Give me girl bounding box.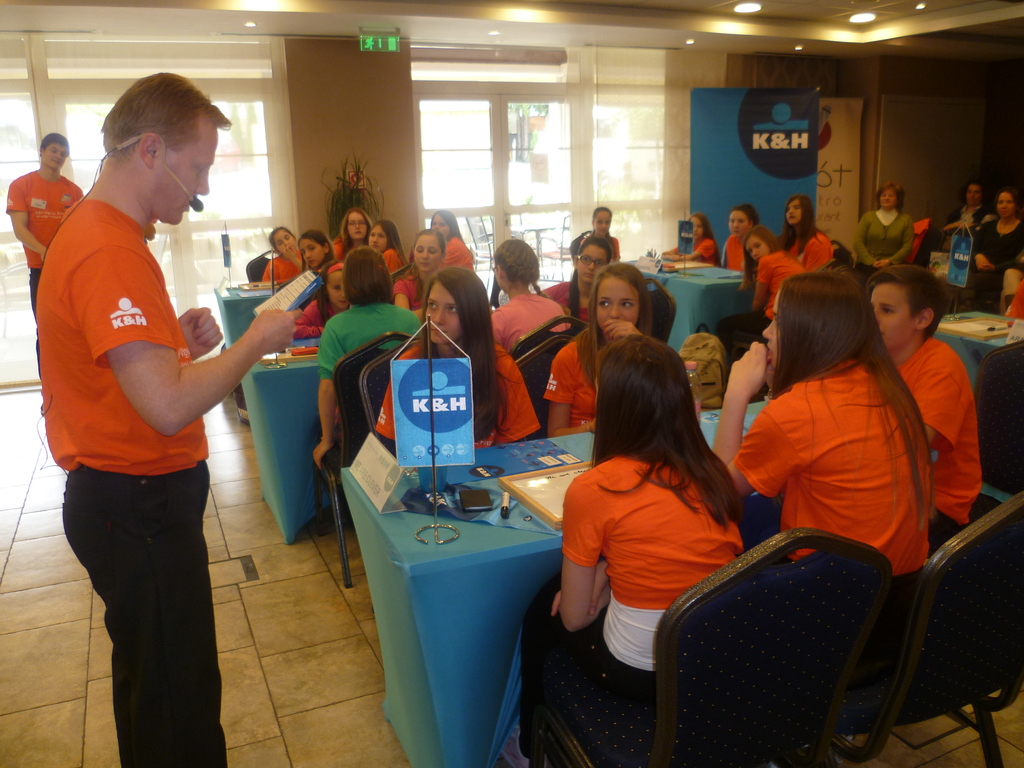
721 227 803 342.
